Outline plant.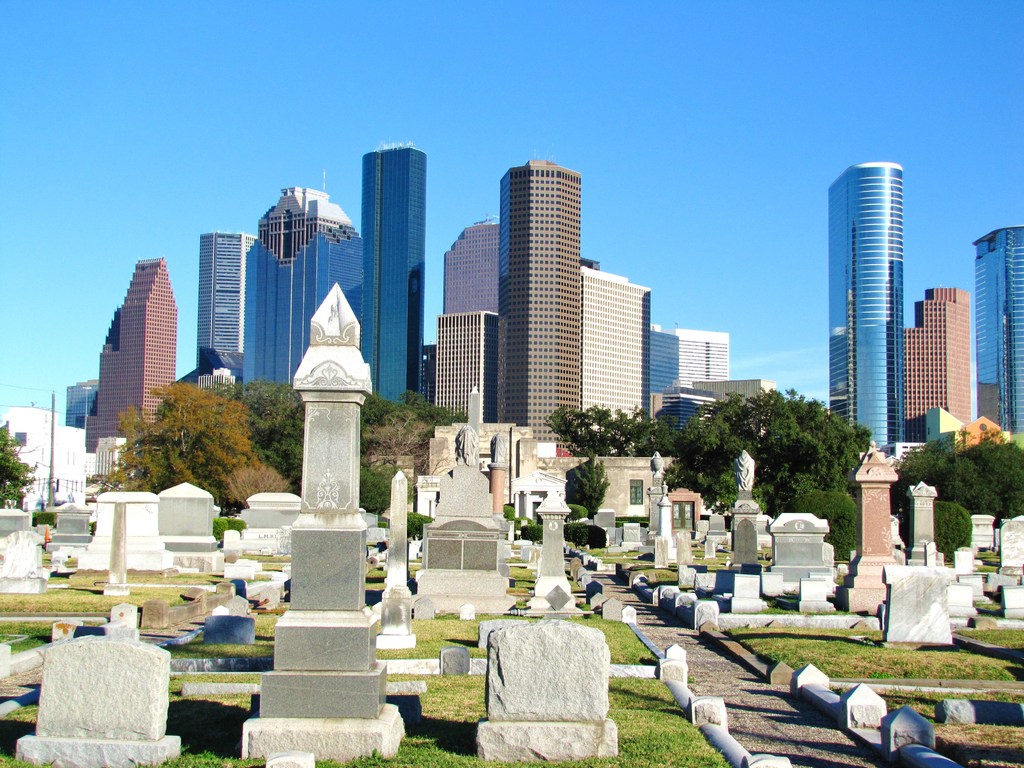
Outline: (x1=563, y1=505, x2=588, y2=521).
